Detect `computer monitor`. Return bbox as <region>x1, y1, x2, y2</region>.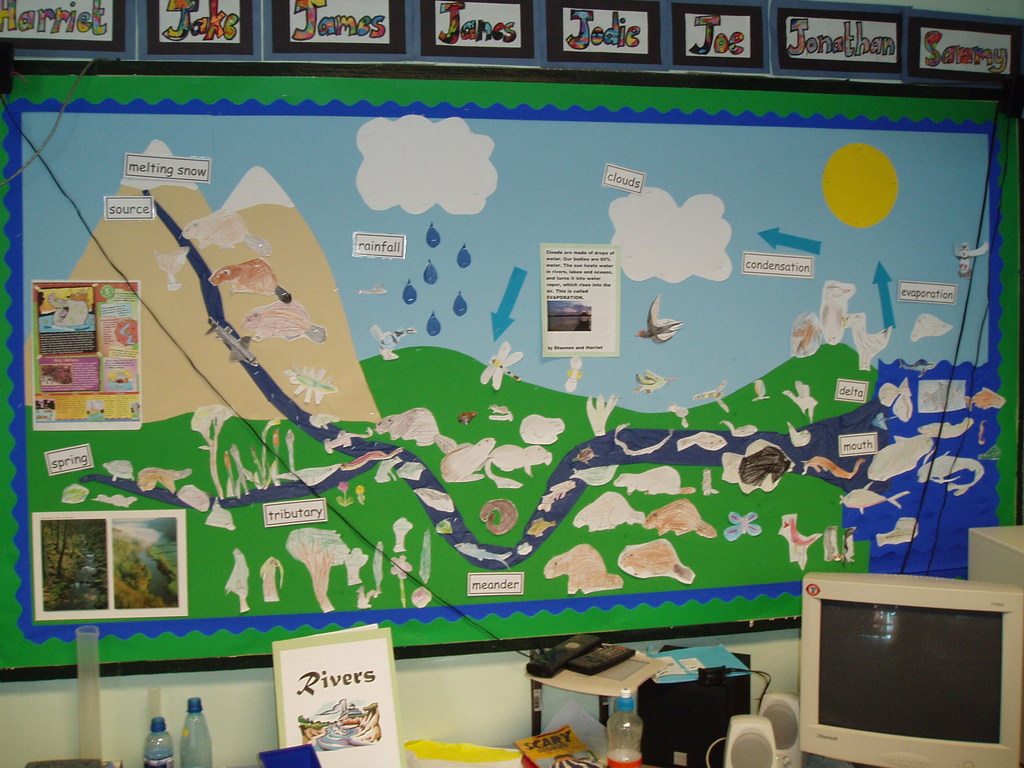
<region>808, 589, 1002, 754</region>.
